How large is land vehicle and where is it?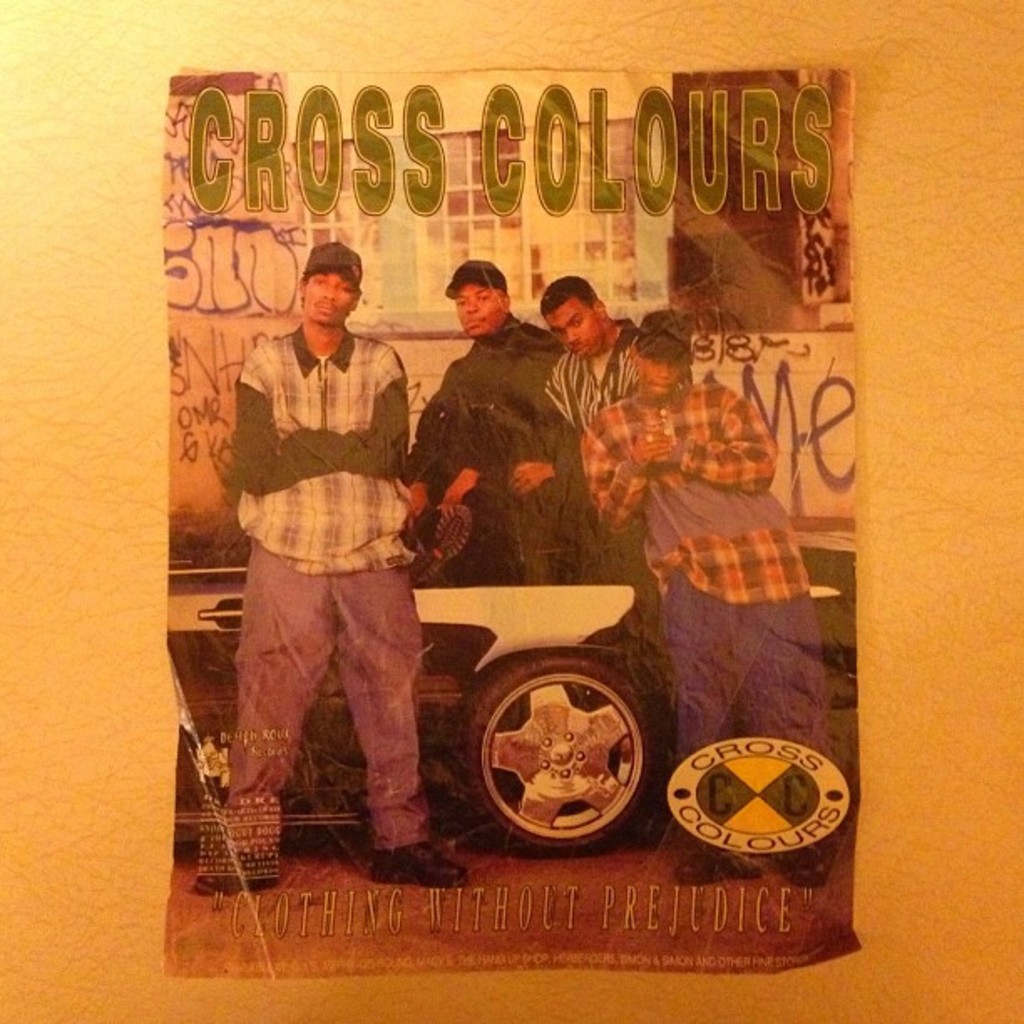
Bounding box: l=172, t=569, r=661, b=853.
